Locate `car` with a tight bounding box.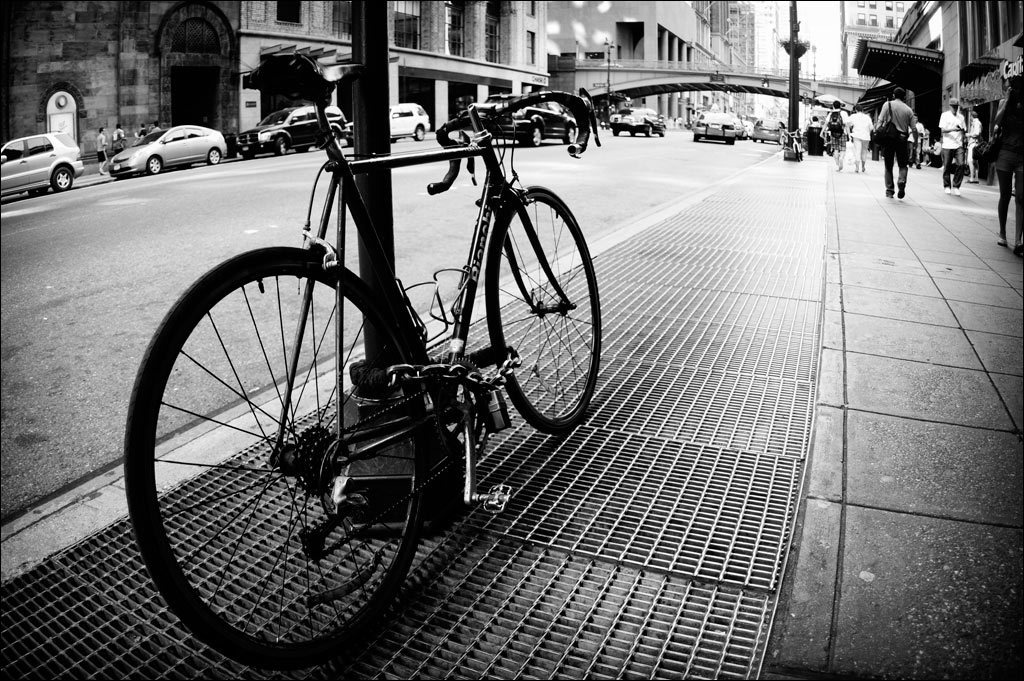
[230, 98, 355, 154].
